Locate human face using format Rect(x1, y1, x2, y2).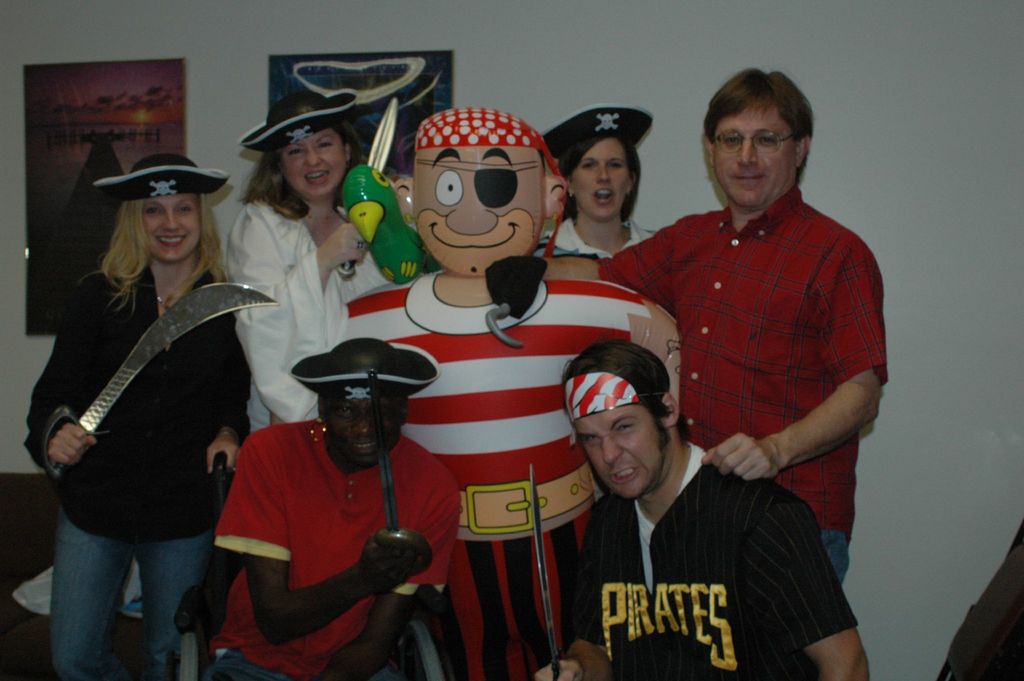
Rect(413, 147, 545, 275).
